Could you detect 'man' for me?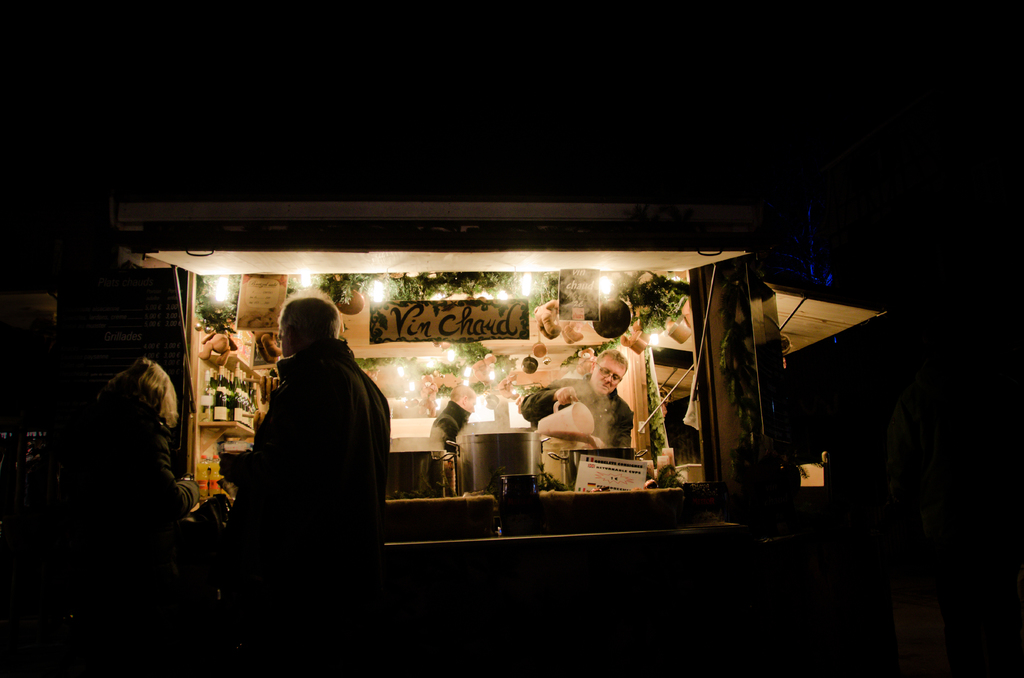
Detection result: region(227, 291, 406, 677).
